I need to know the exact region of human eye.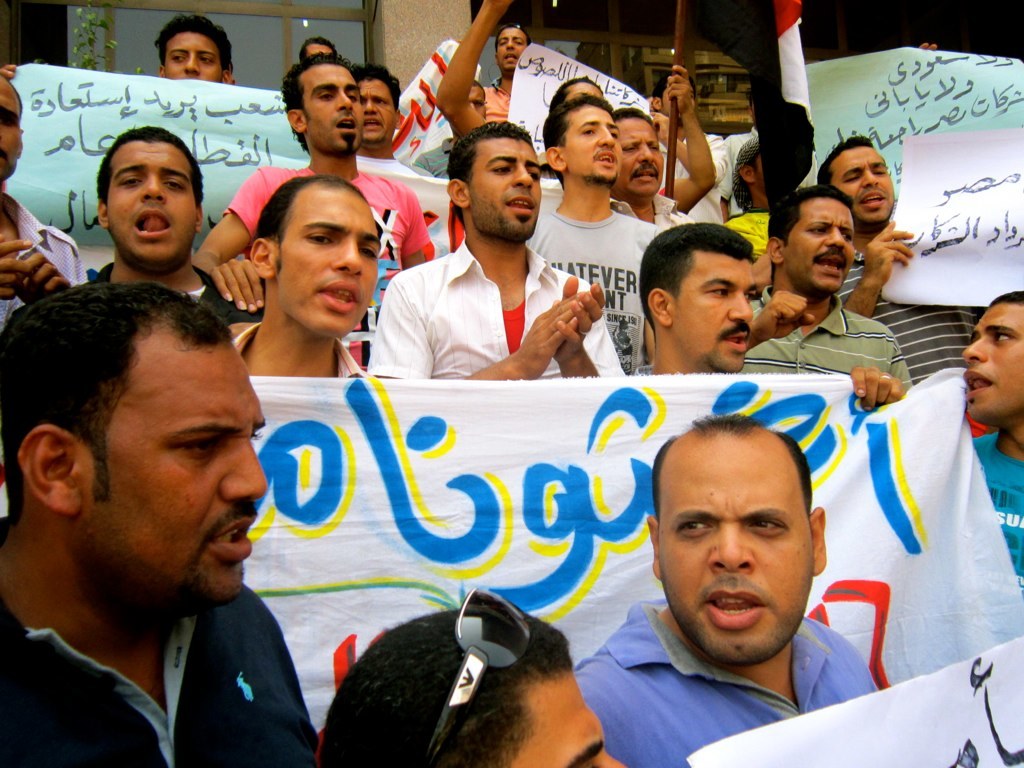
Region: box(742, 291, 752, 298).
